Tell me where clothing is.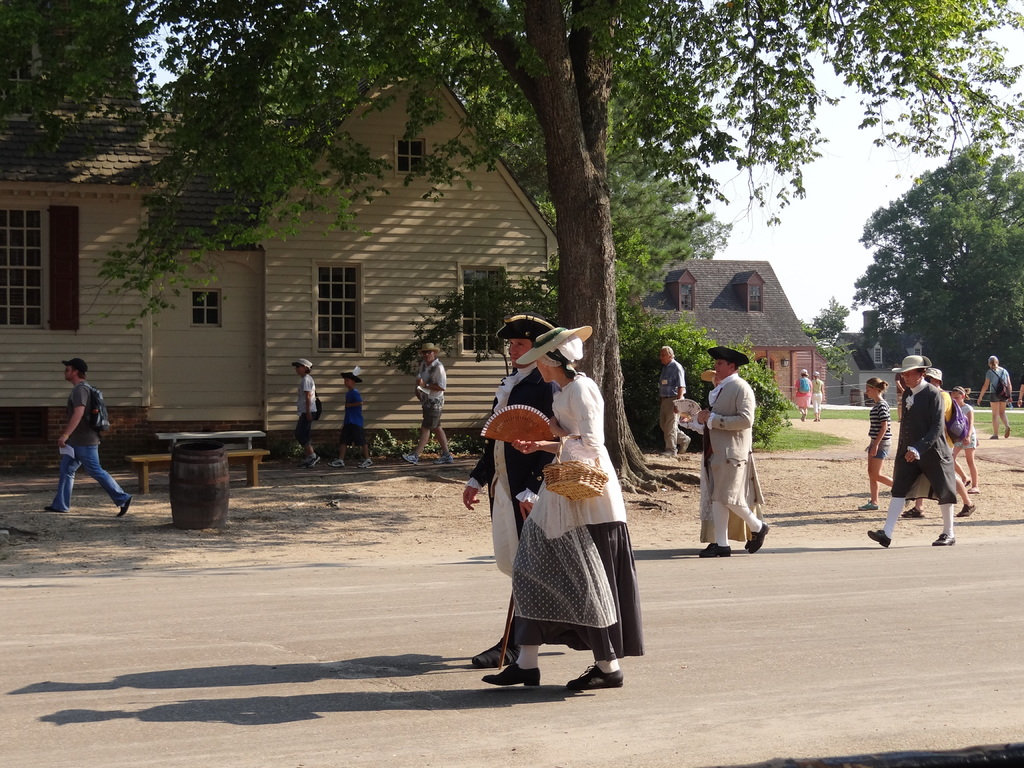
clothing is at select_region(299, 373, 319, 455).
